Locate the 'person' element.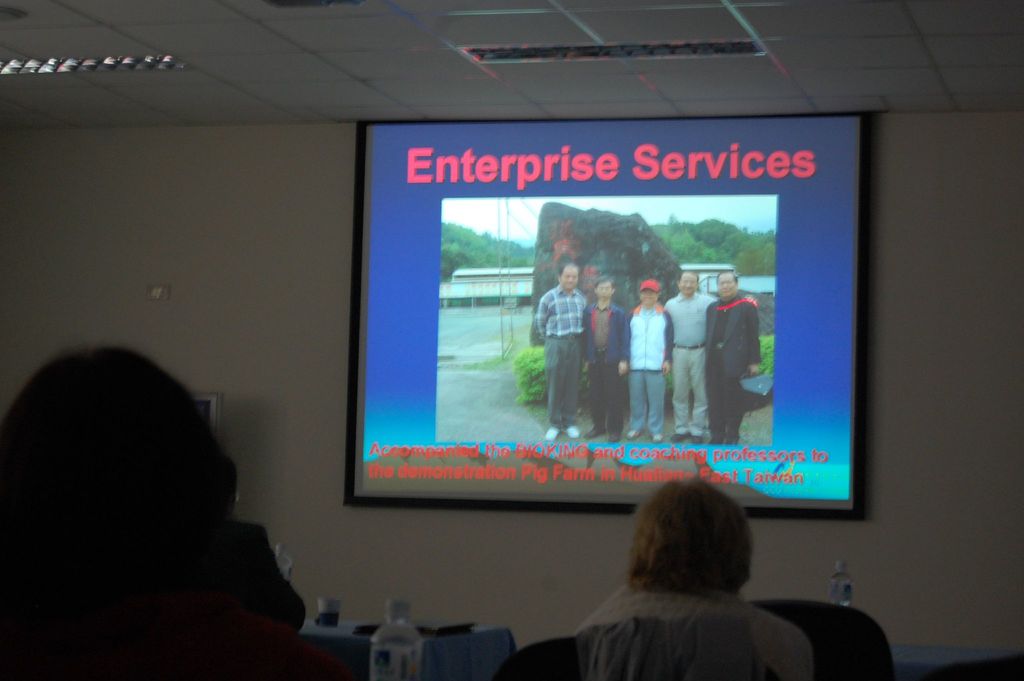
Element bbox: 664 272 755 438.
